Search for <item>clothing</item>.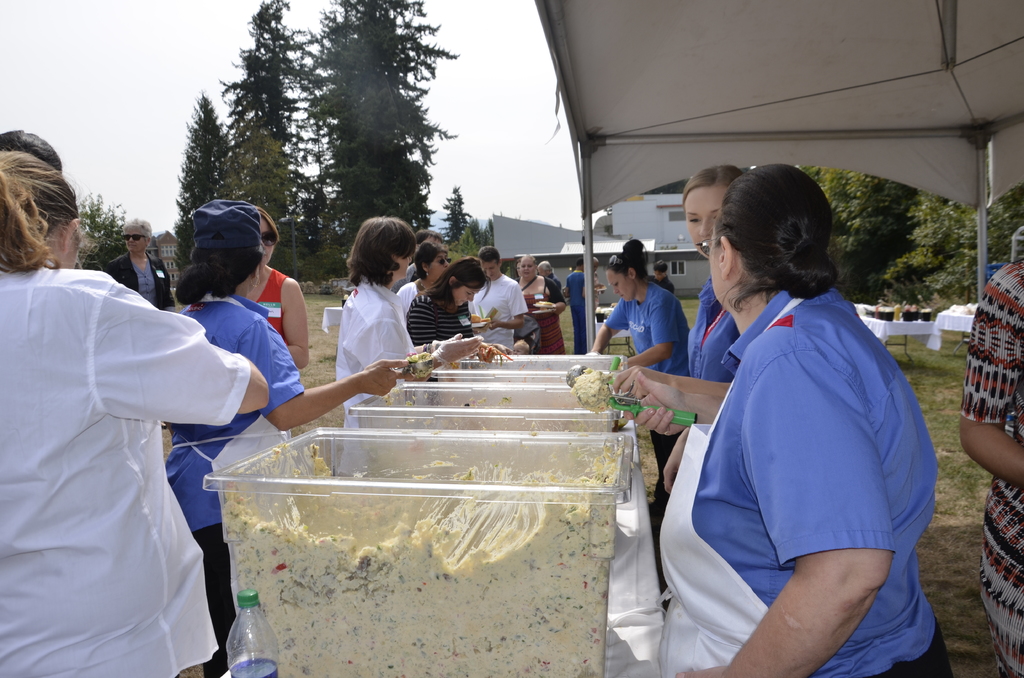
Found at {"x1": 955, "y1": 255, "x2": 1023, "y2": 674}.
